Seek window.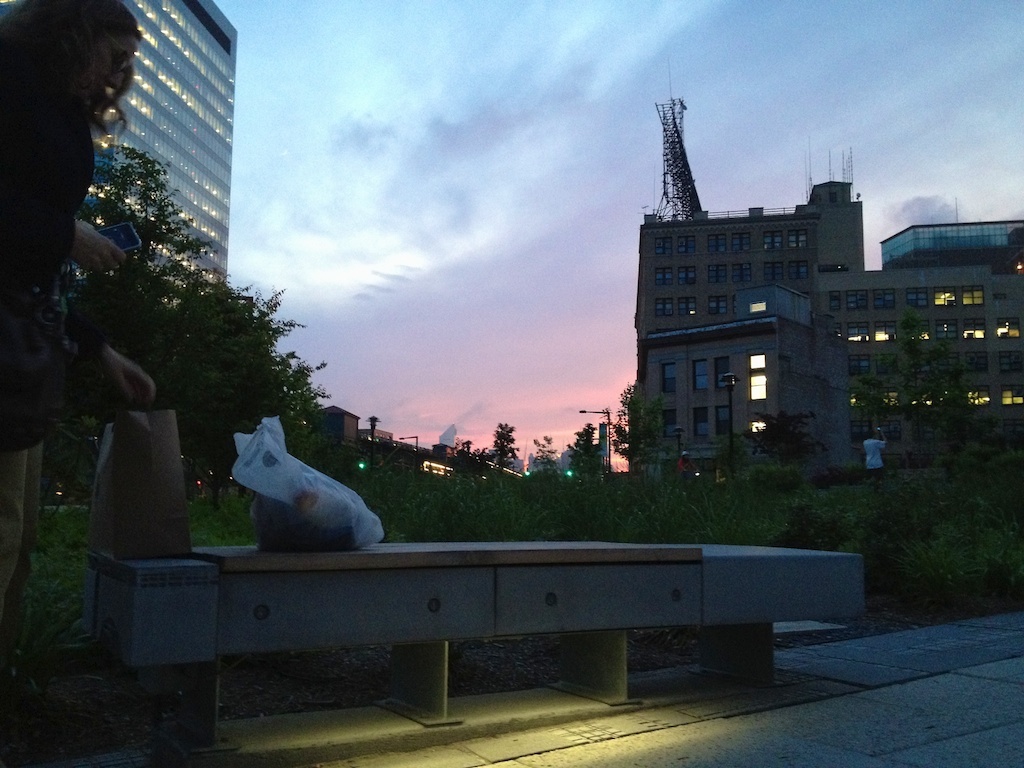
{"left": 708, "top": 265, "right": 728, "bottom": 282}.
